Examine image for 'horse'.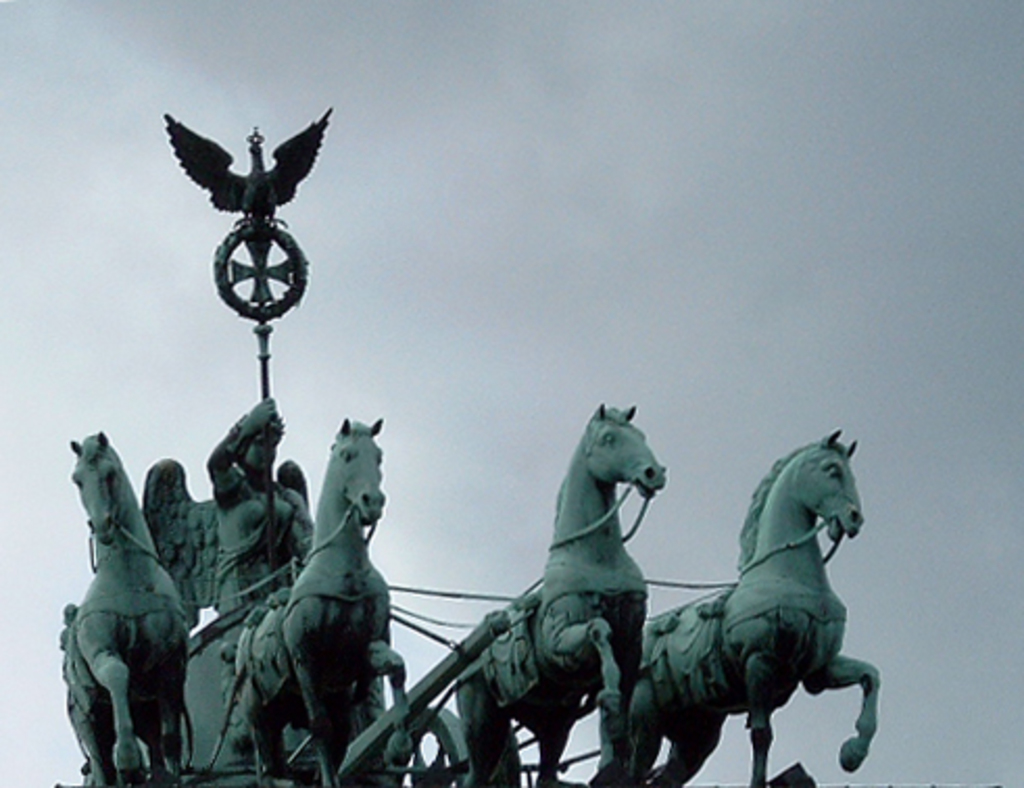
Examination result: region(71, 427, 194, 786).
